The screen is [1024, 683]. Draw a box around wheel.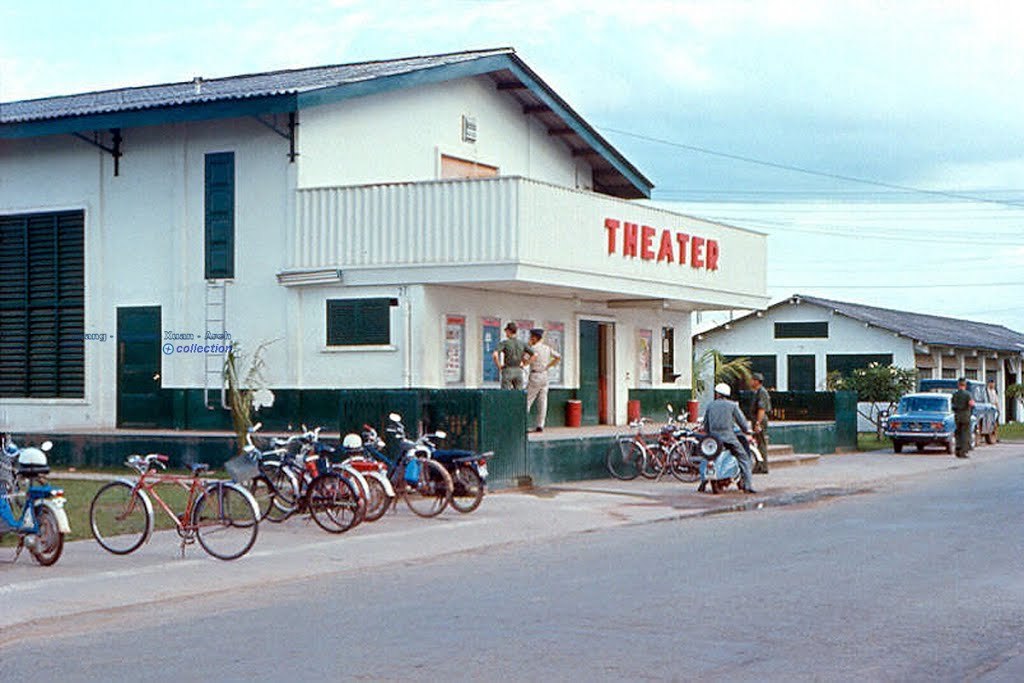
BBox(946, 437, 961, 457).
